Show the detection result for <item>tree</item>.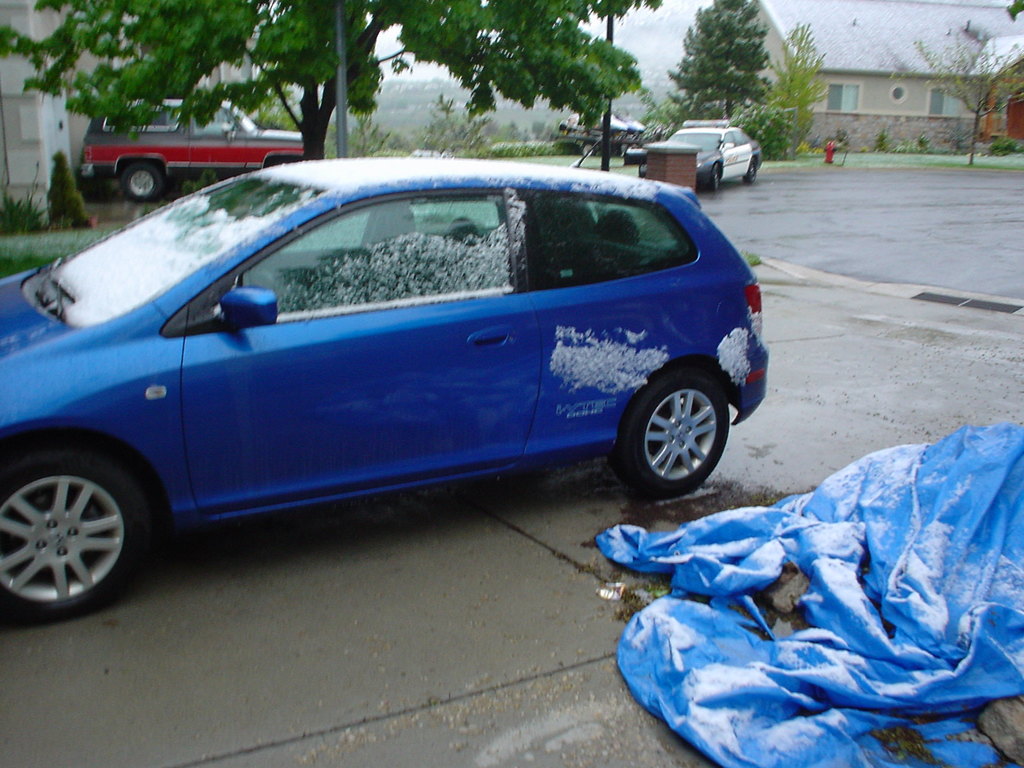
653, 0, 822, 168.
